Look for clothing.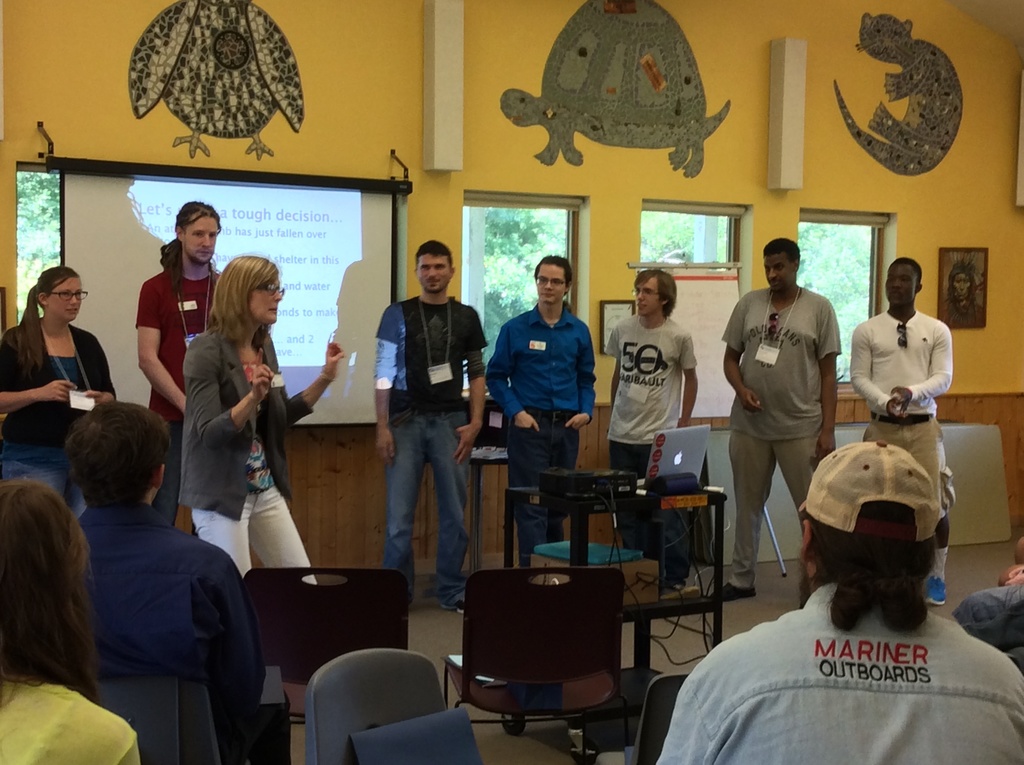
Found: x1=484 y1=296 x2=611 y2=582.
